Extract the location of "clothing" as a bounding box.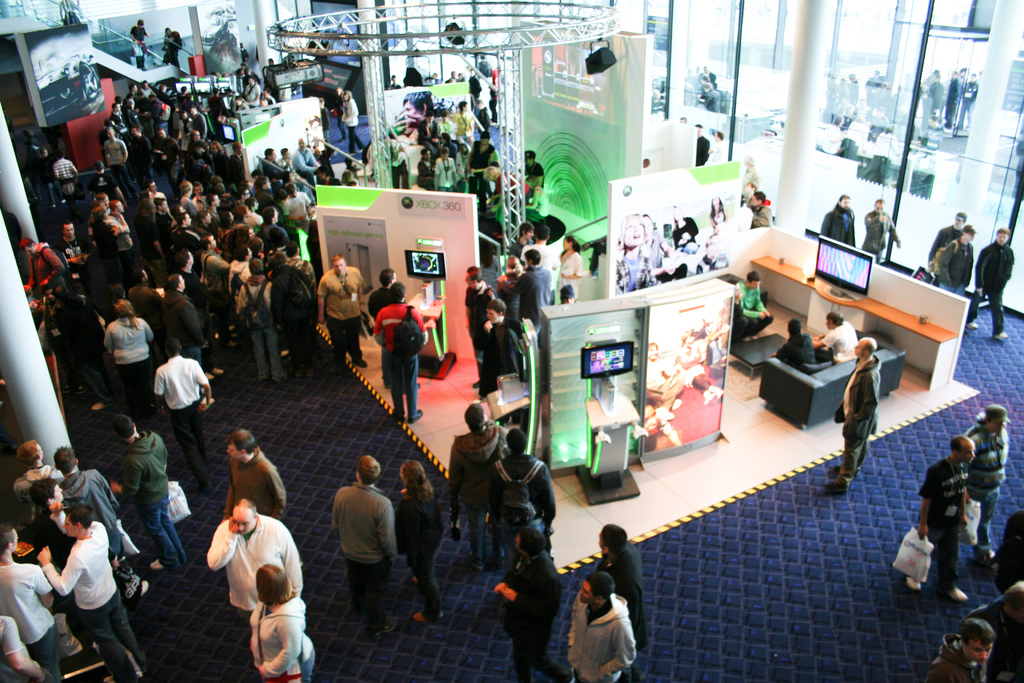
934,234,973,297.
